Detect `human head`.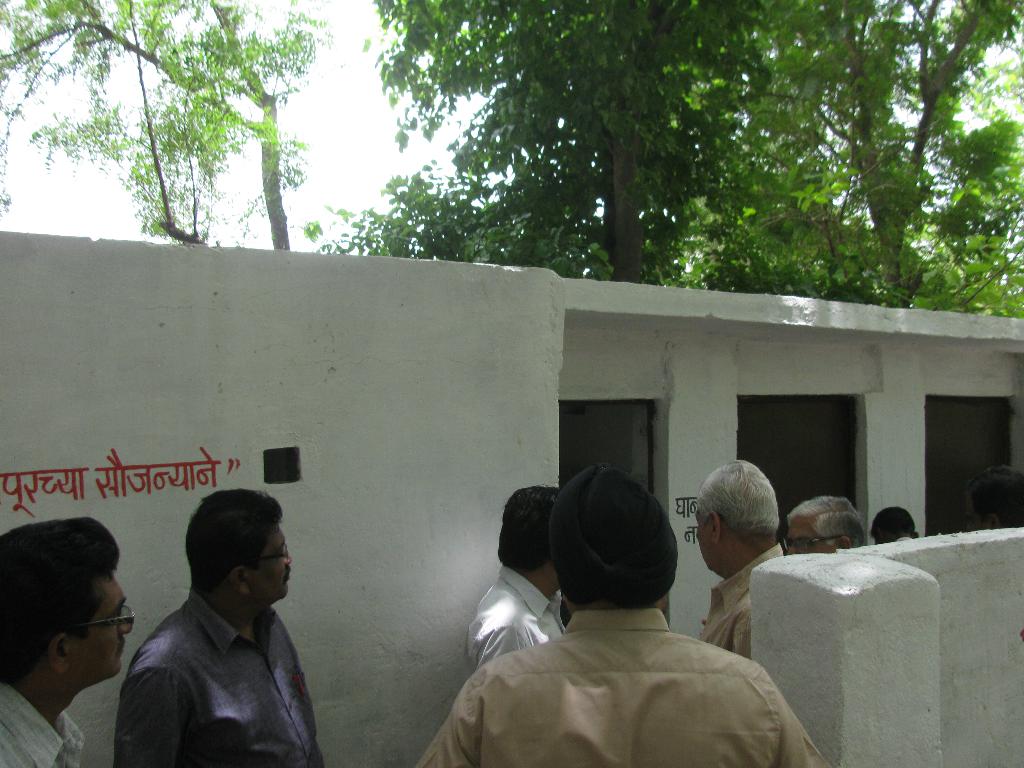
Detected at BBox(0, 516, 134, 693).
